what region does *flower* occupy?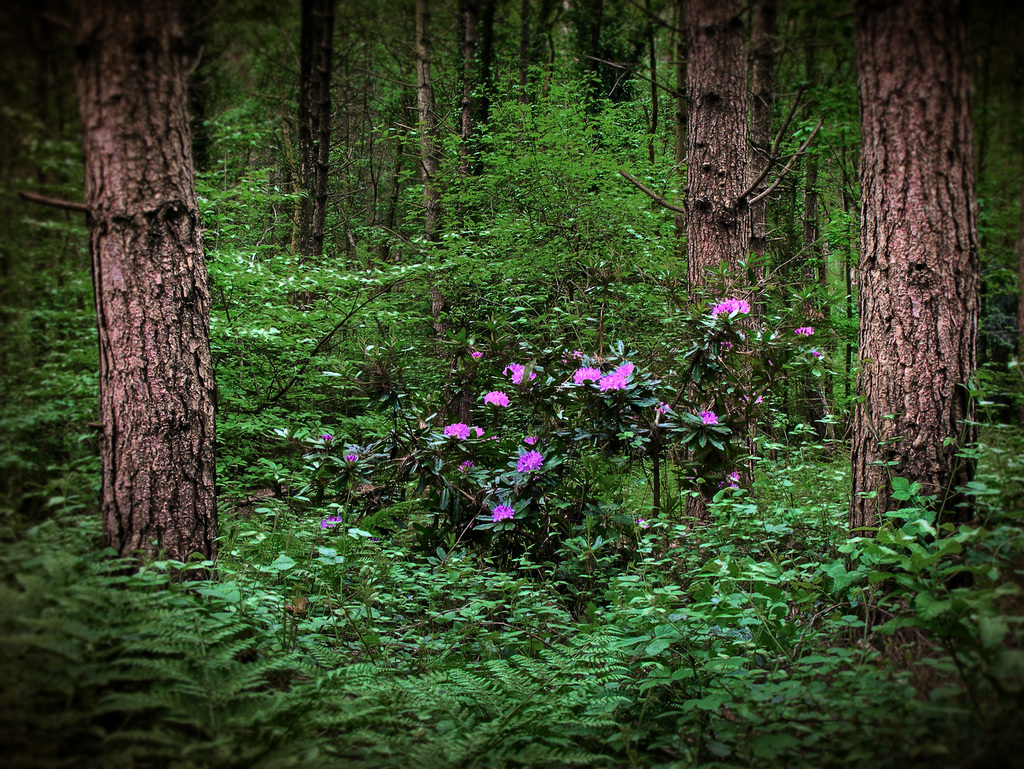
box(655, 401, 672, 415).
